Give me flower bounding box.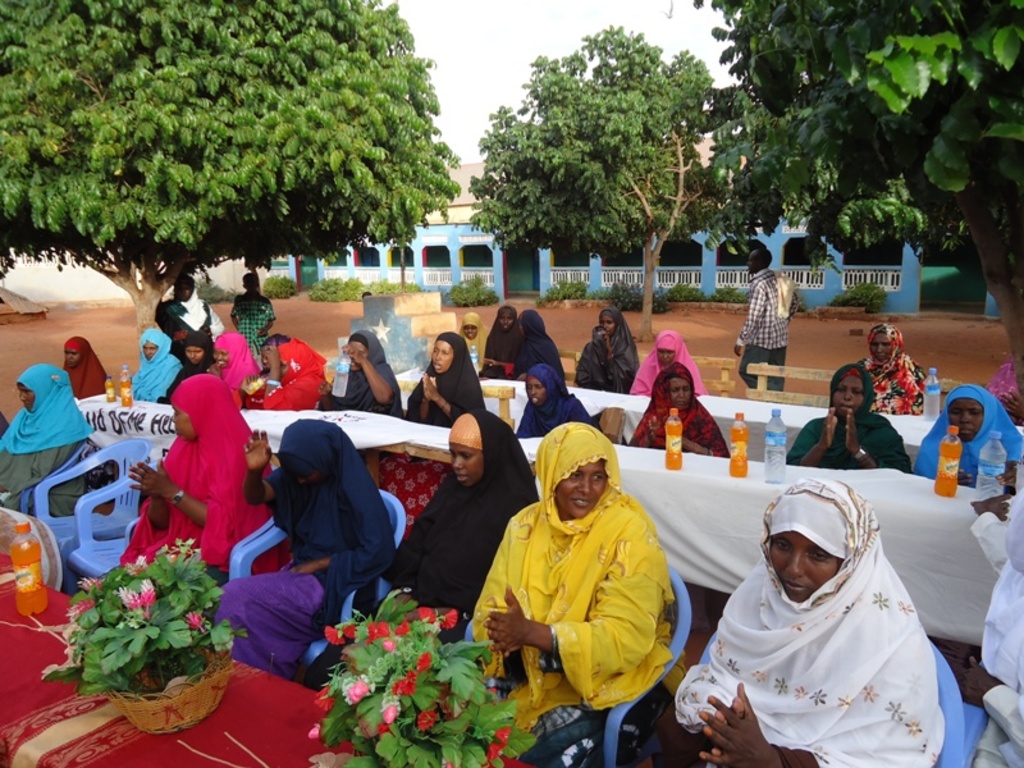
locate(323, 625, 343, 646).
